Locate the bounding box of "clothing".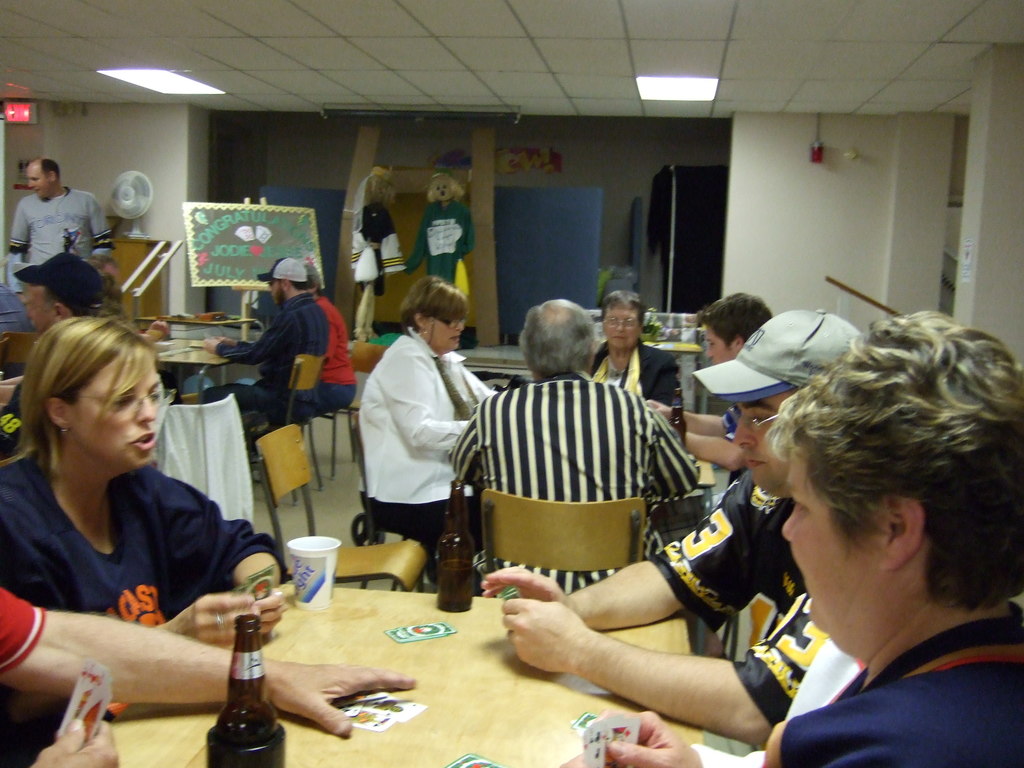
Bounding box: {"left": 366, "top": 328, "right": 500, "bottom": 566}.
